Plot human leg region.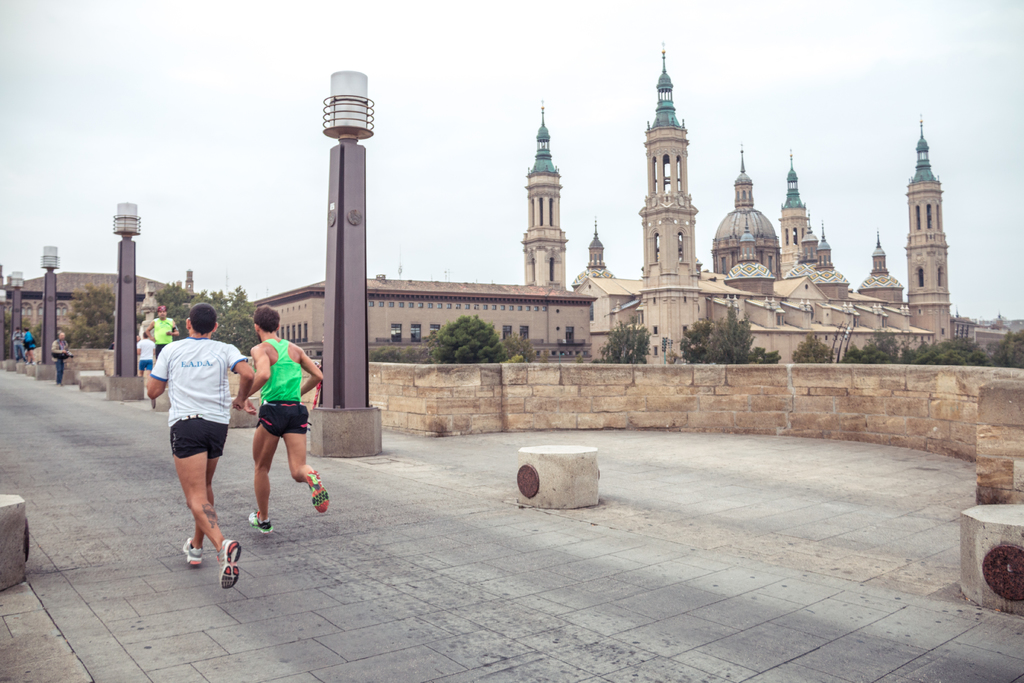
Plotted at Rect(280, 399, 334, 513).
